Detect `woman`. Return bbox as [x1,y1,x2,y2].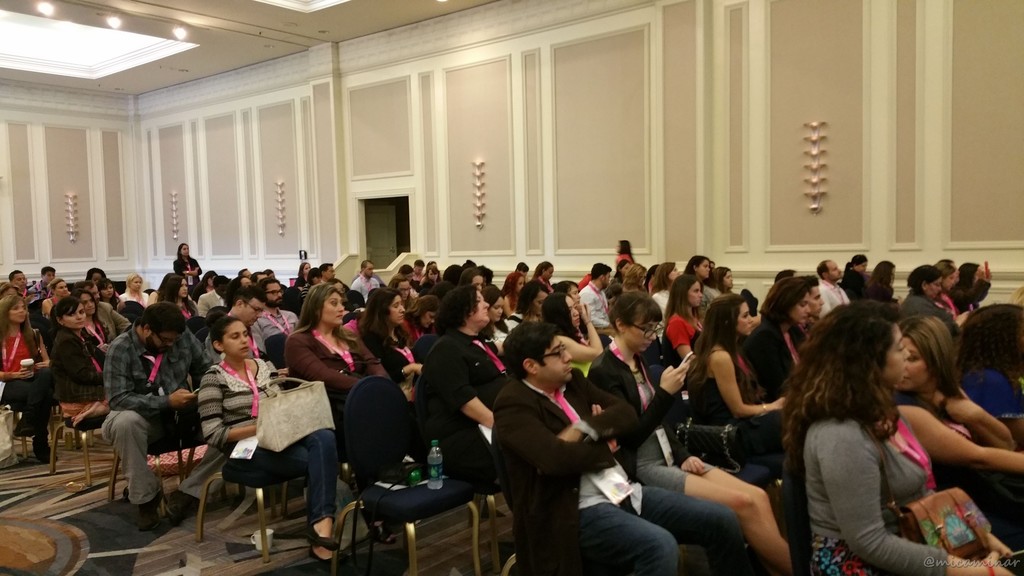
[297,261,310,287].
